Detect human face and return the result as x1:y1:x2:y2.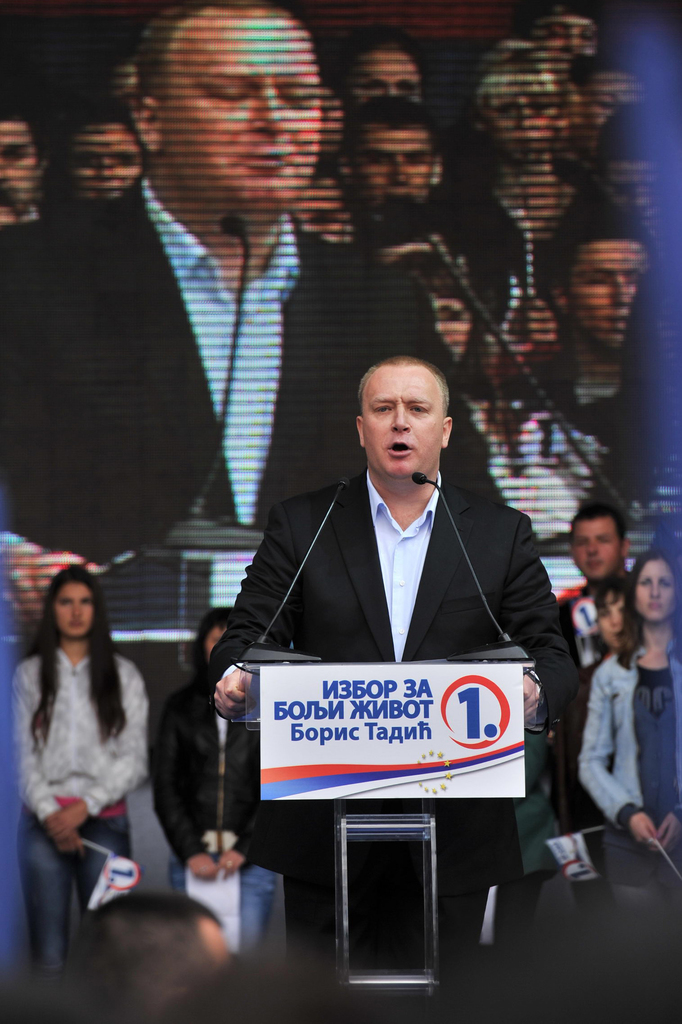
599:600:622:652.
